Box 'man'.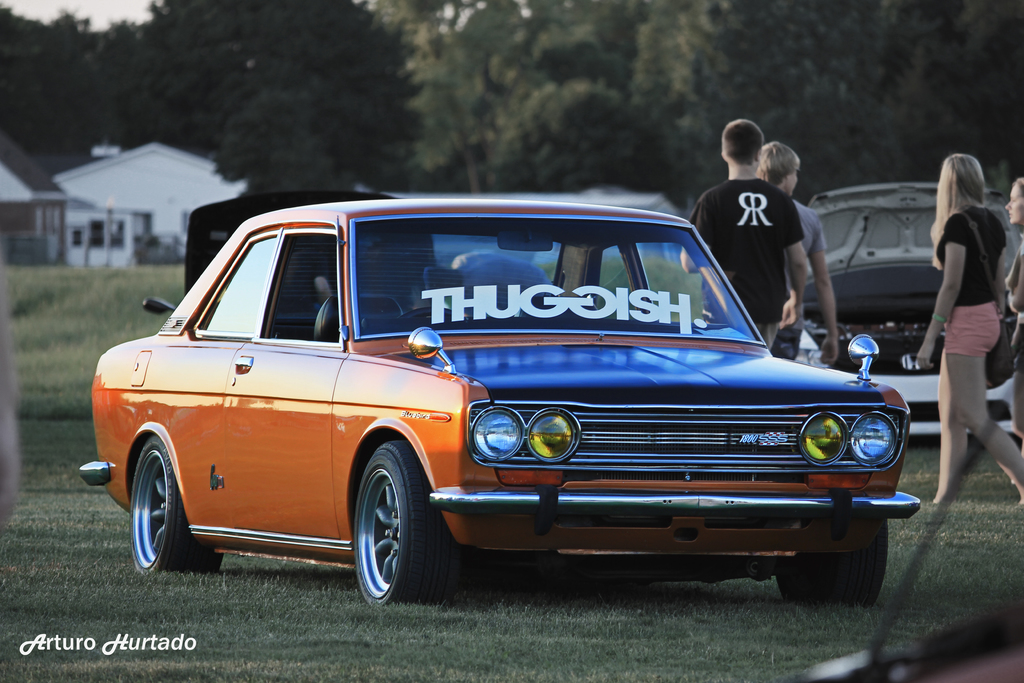
690:118:808:352.
